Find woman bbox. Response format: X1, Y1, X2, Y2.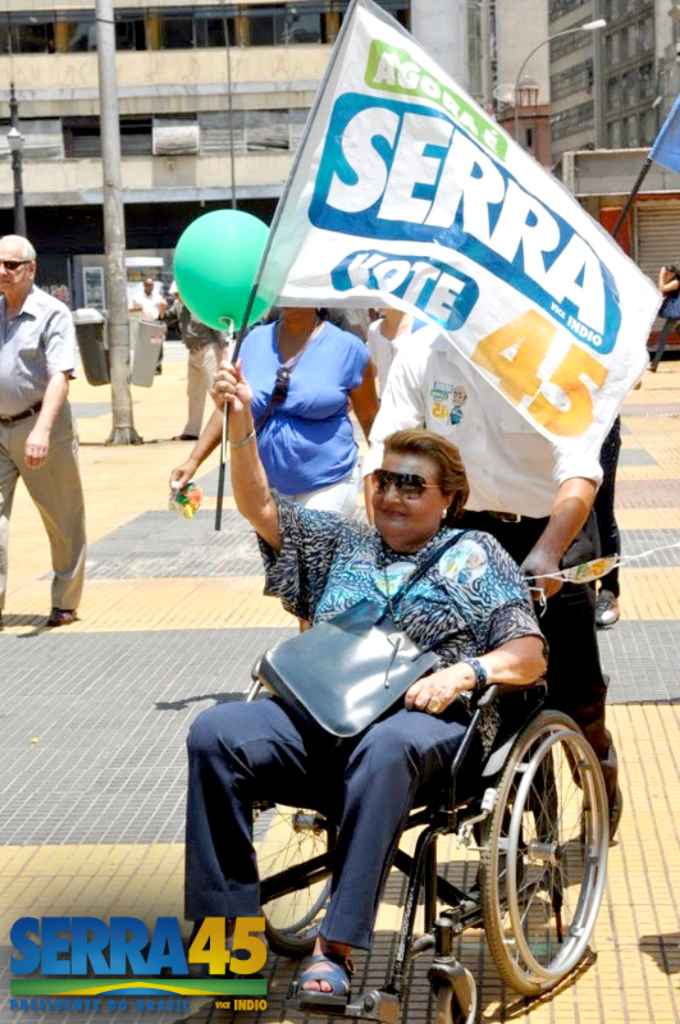
164, 282, 385, 625.
